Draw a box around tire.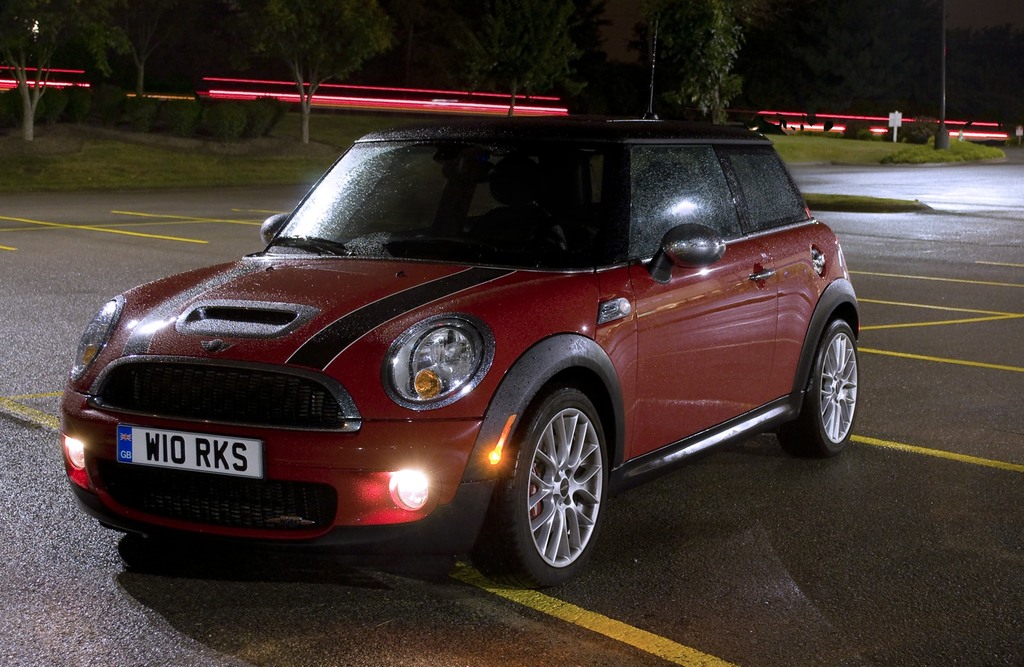
(x1=801, y1=315, x2=862, y2=453).
